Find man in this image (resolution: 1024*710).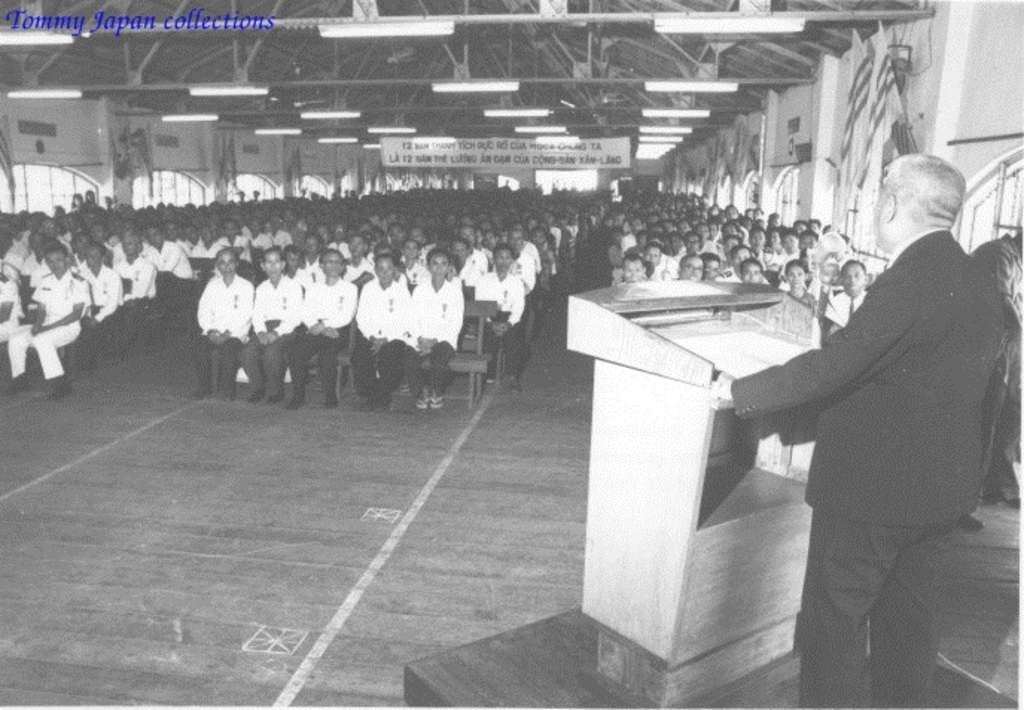
rect(6, 243, 89, 403).
